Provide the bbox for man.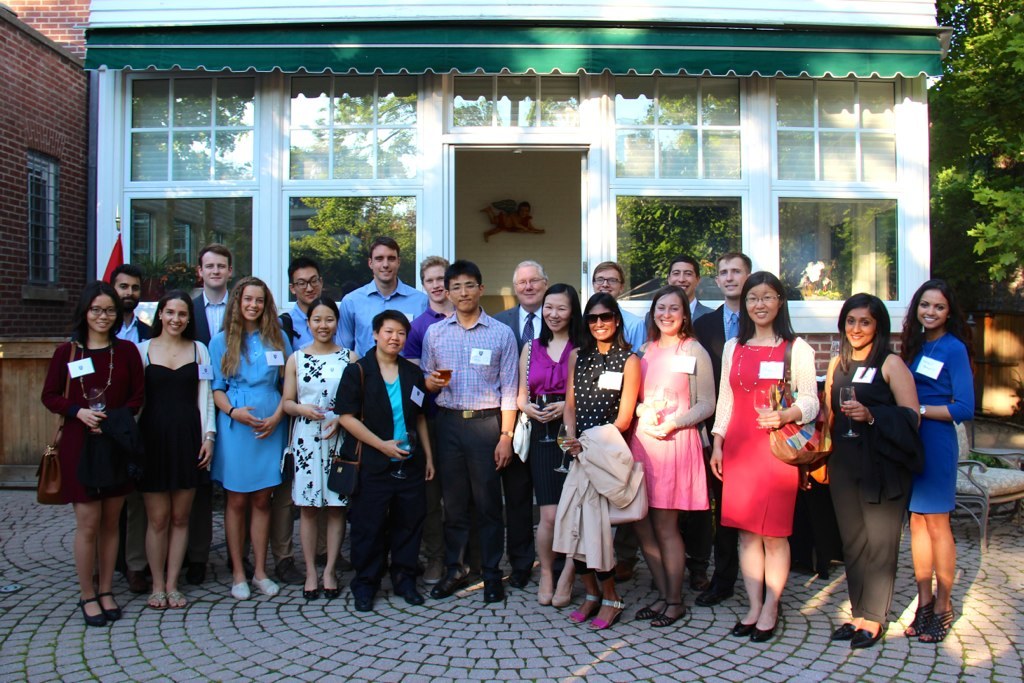
select_region(493, 259, 545, 340).
